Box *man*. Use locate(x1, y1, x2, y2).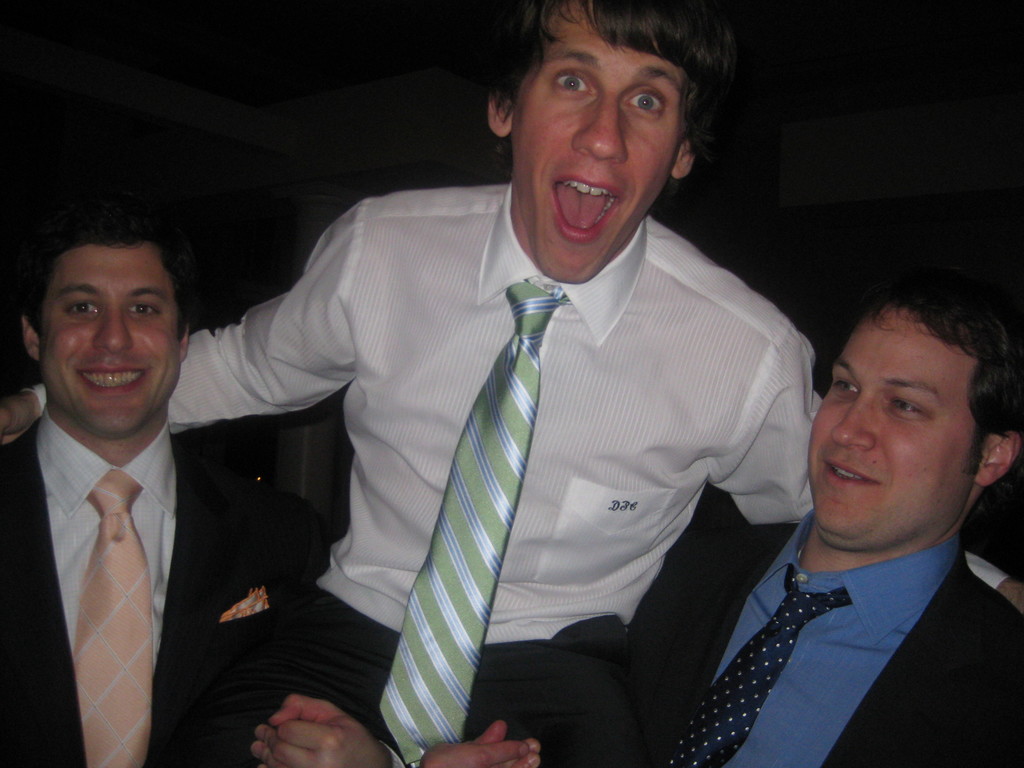
locate(0, 0, 1021, 767).
